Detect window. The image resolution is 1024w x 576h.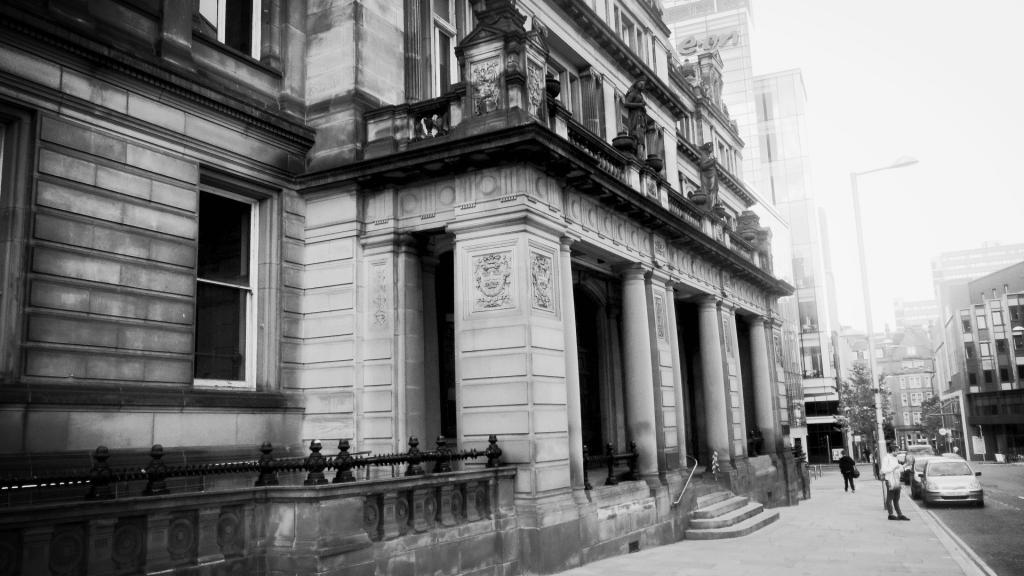
982,371,995,393.
